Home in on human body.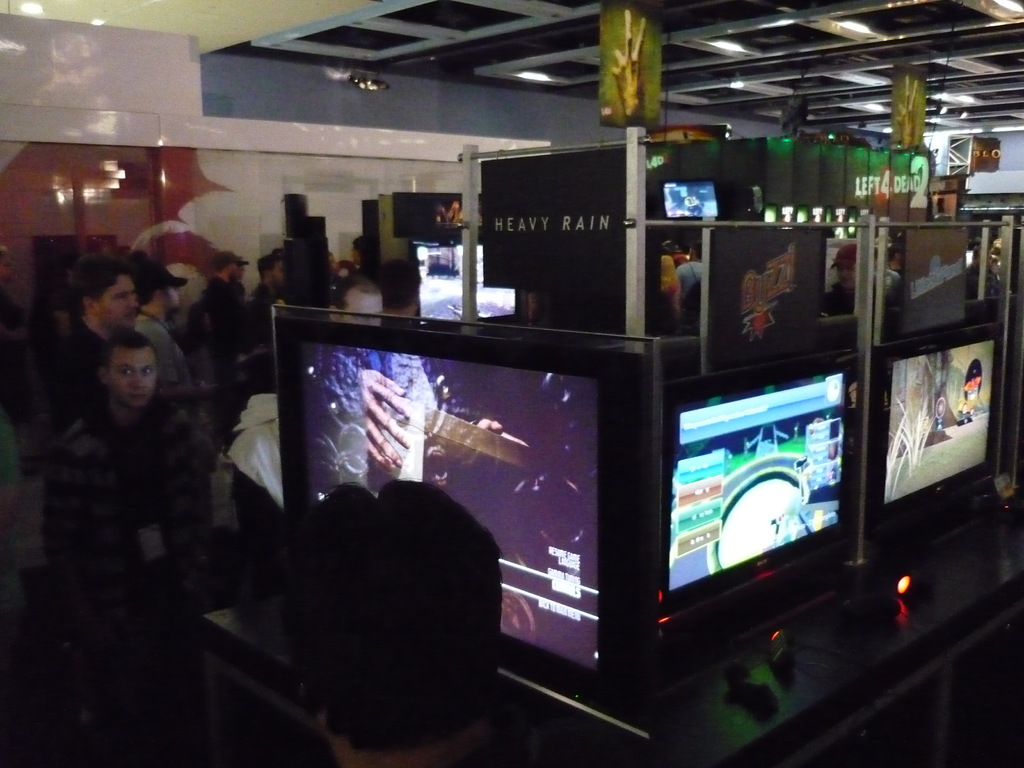
Homed in at (left=254, top=244, right=276, bottom=317).
